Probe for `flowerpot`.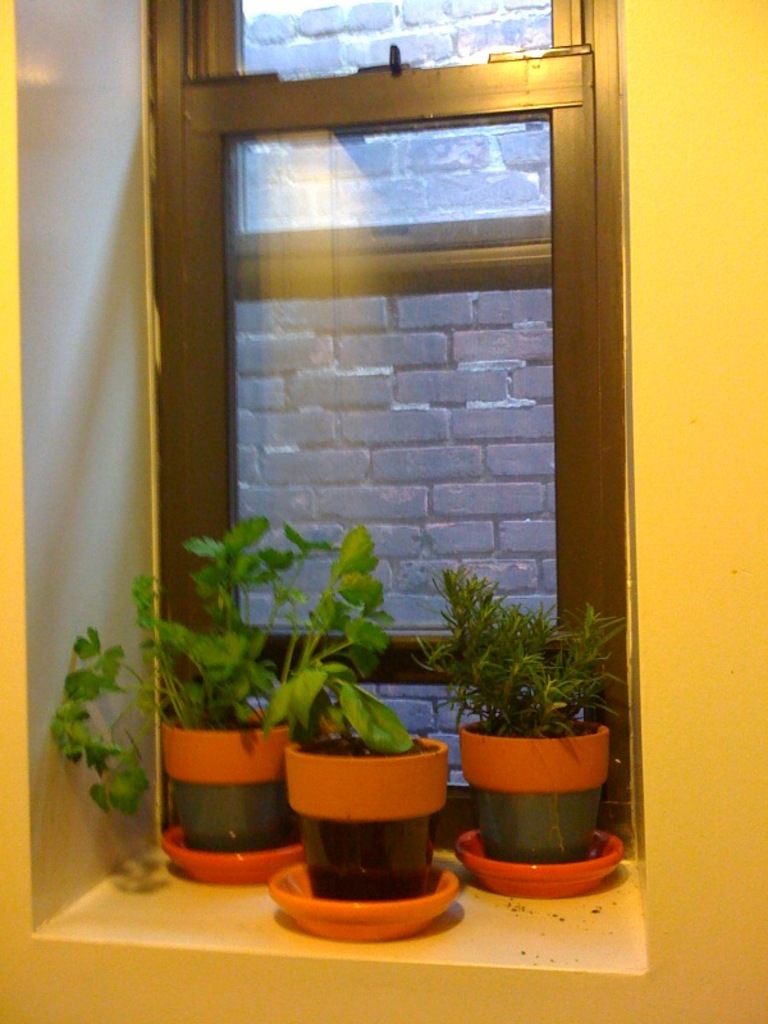
Probe result: (x1=264, y1=724, x2=463, y2=940).
